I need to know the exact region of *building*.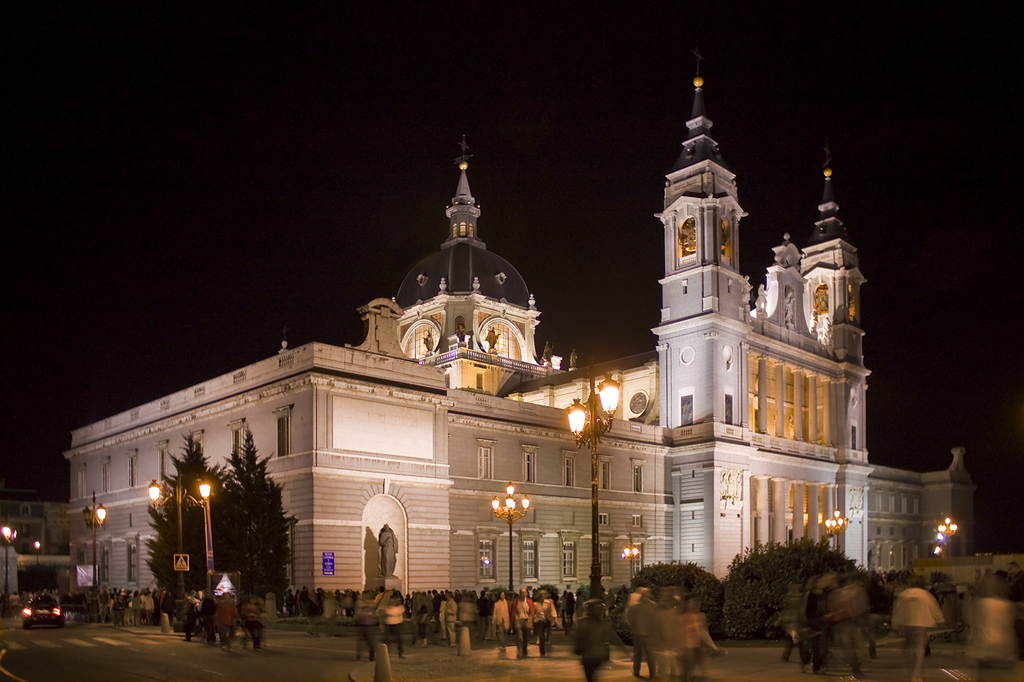
Region: rect(0, 492, 71, 597).
